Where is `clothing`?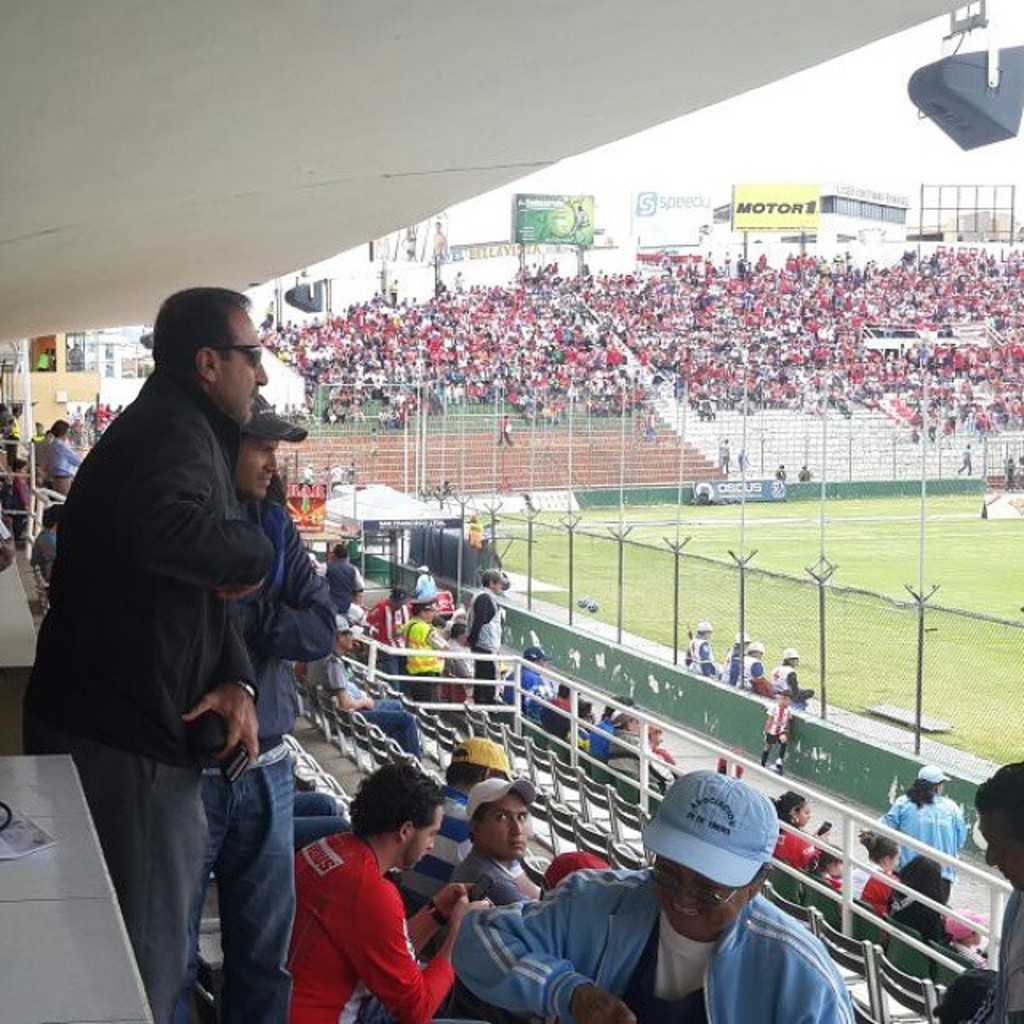
[left=994, top=882, right=1022, bottom=1022].
